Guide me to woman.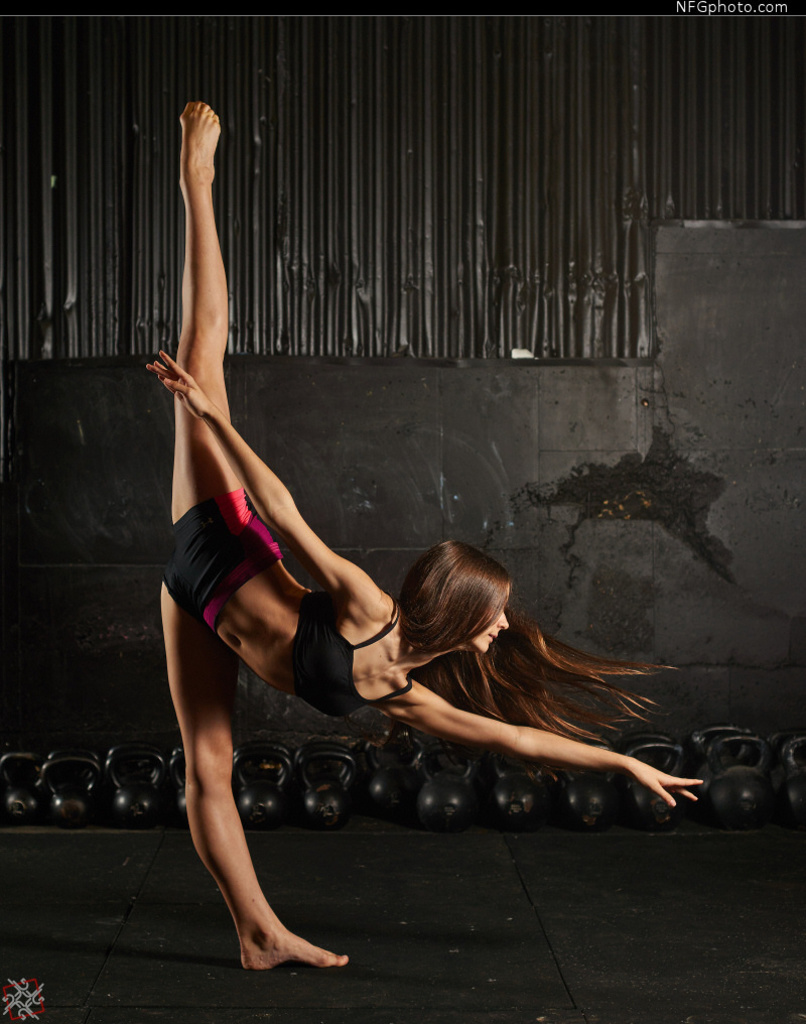
Guidance: bbox(154, 97, 704, 970).
